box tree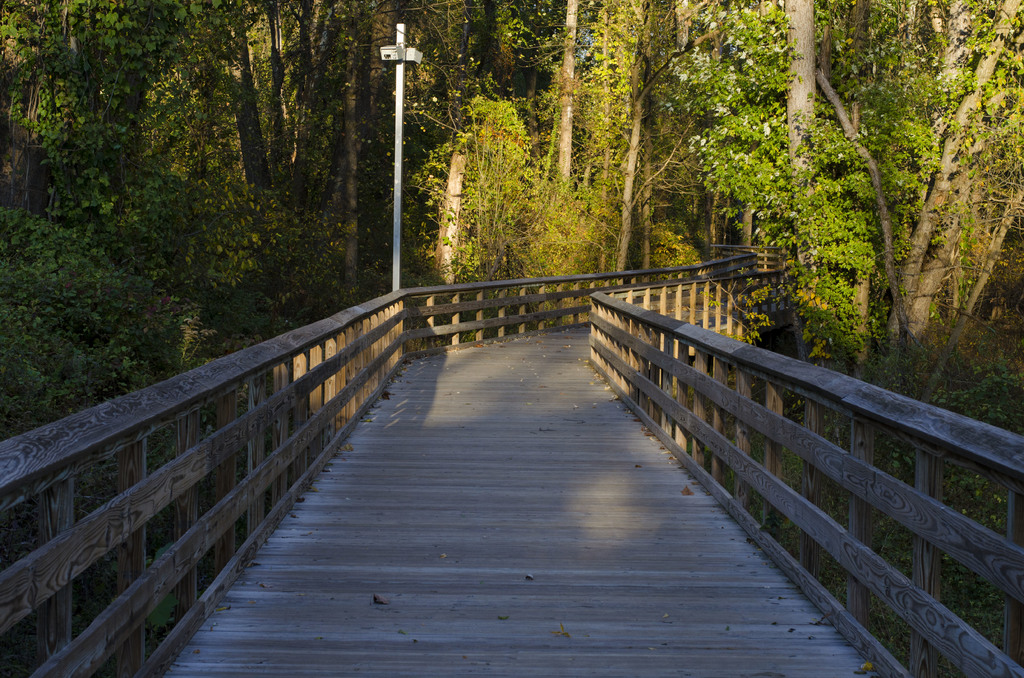
select_region(726, 30, 1008, 378)
